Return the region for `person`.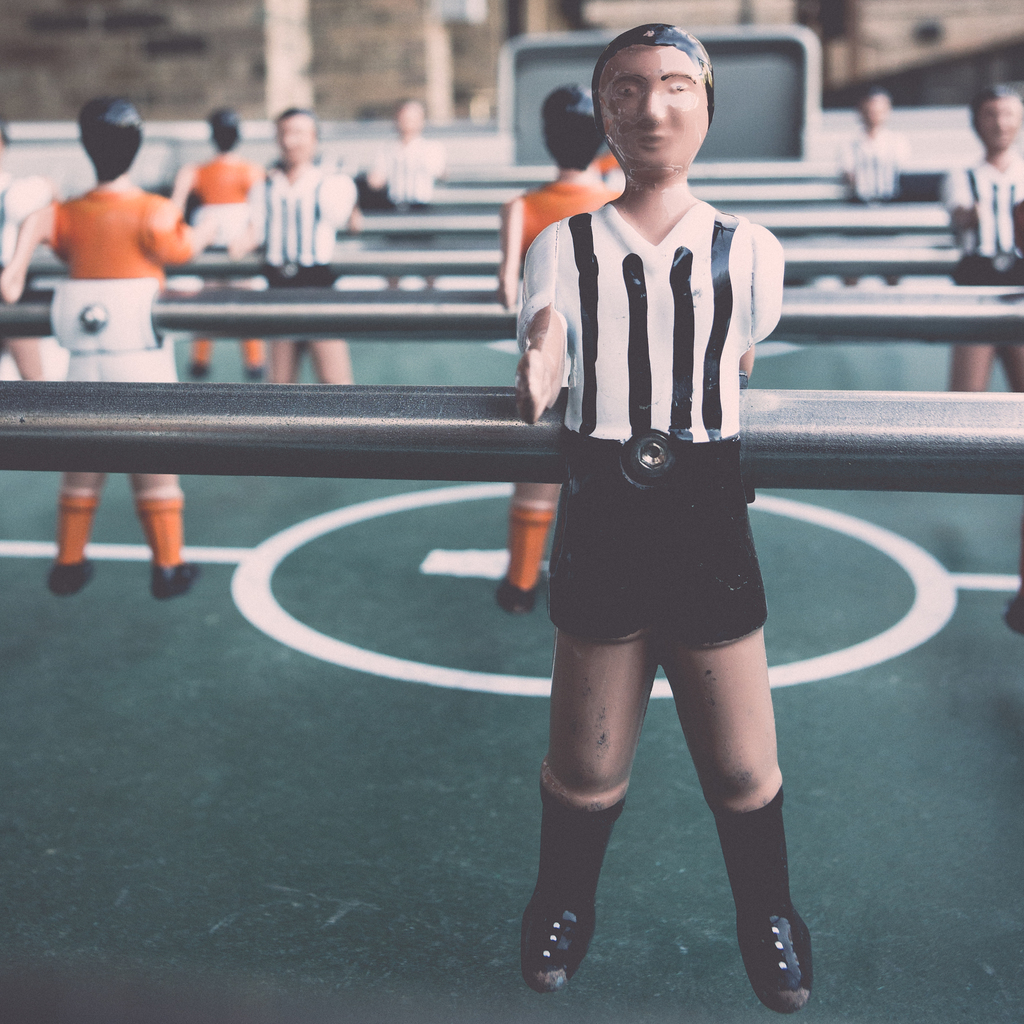
[936,78,1023,391].
